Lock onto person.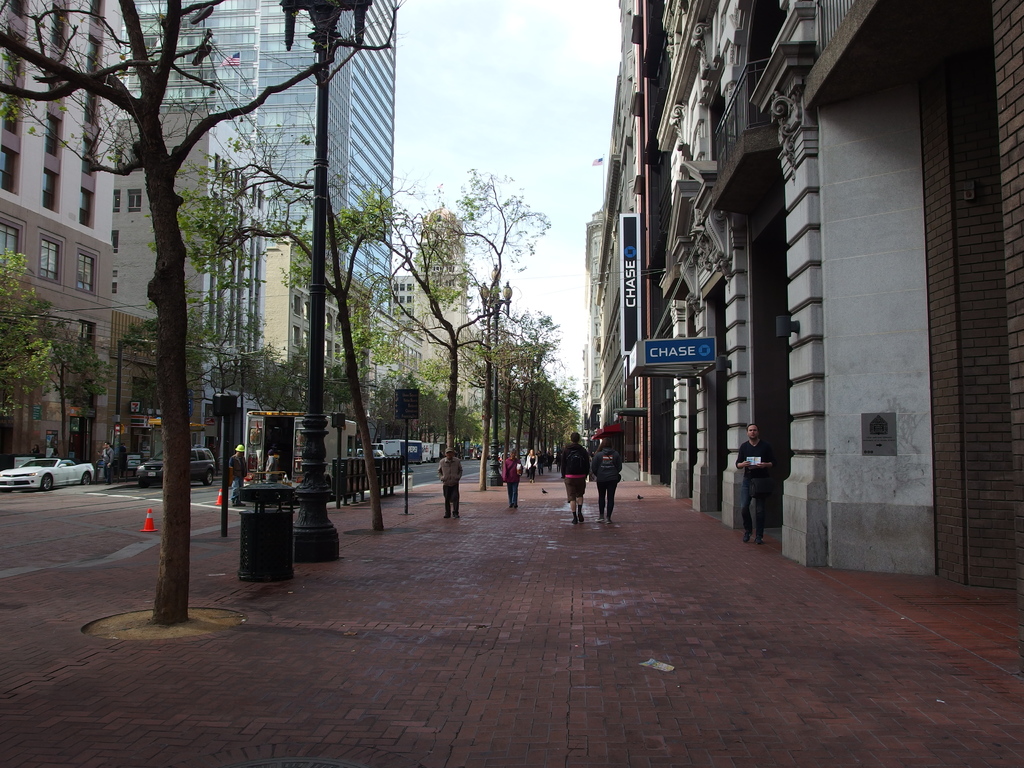
Locked: (x1=554, y1=433, x2=589, y2=521).
